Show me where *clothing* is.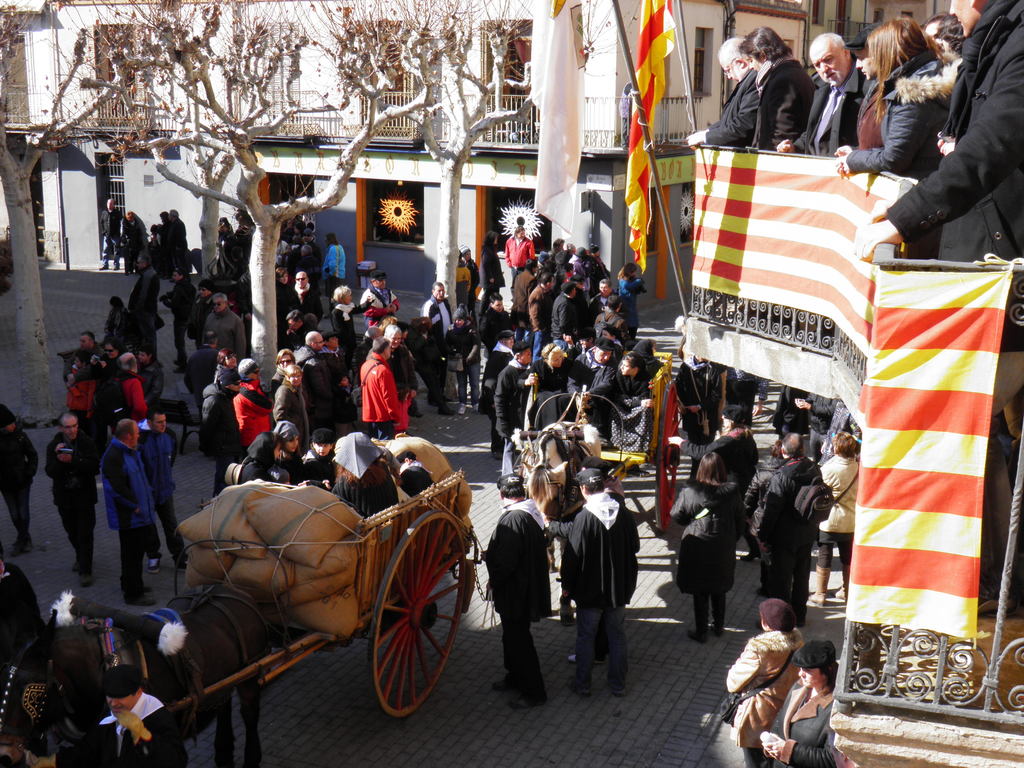
*clothing* is at bbox(865, 3, 1014, 257).
